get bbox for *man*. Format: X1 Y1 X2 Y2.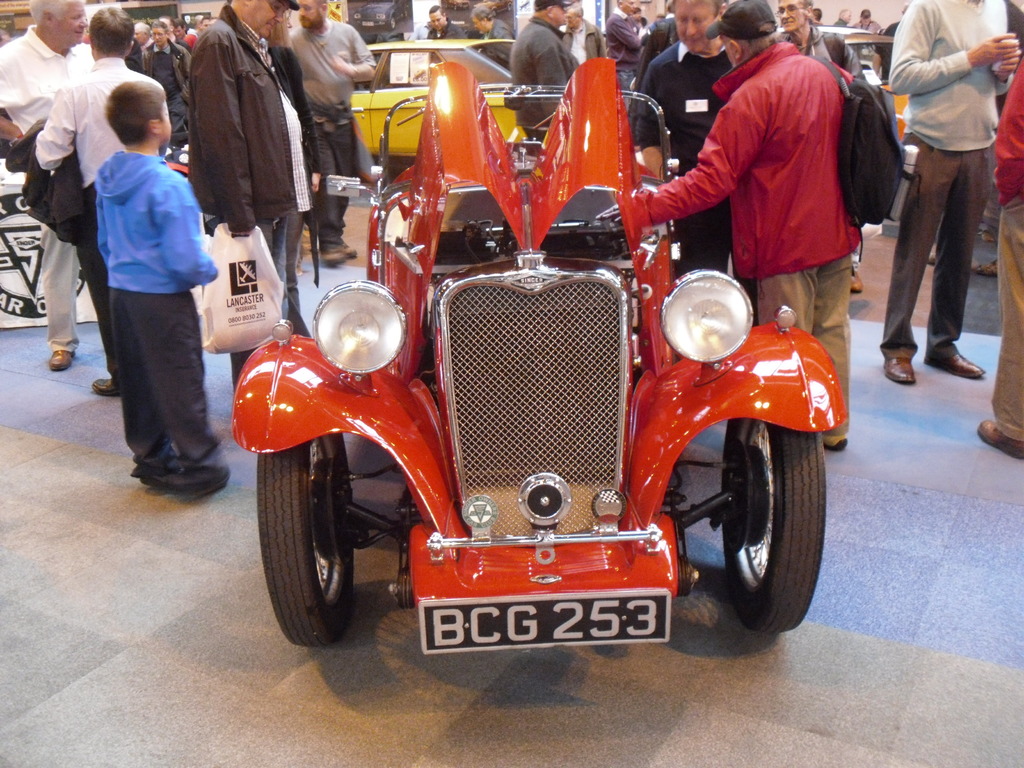
138 19 181 134.
